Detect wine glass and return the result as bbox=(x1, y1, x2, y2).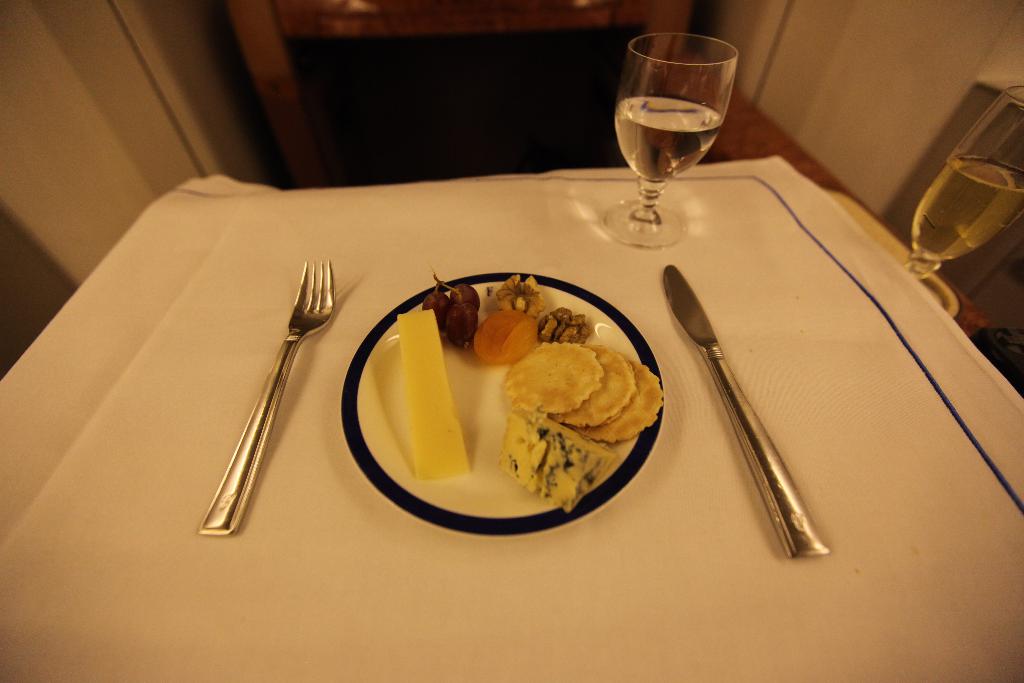
bbox=(892, 84, 1023, 289).
